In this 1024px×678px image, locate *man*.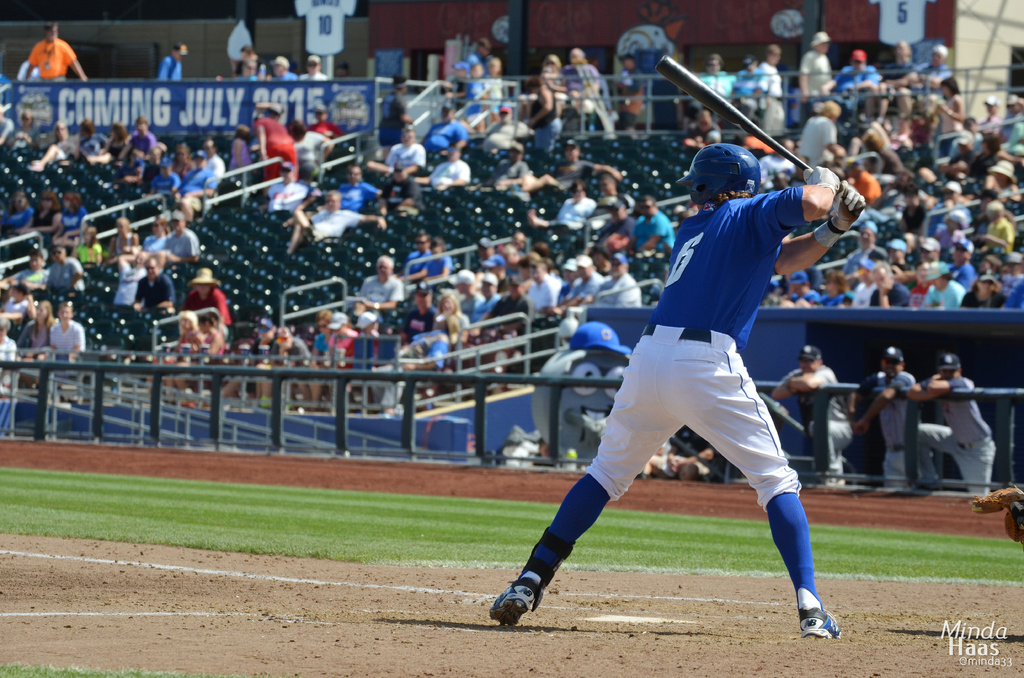
Bounding box: <bbox>22, 25, 86, 87</bbox>.
